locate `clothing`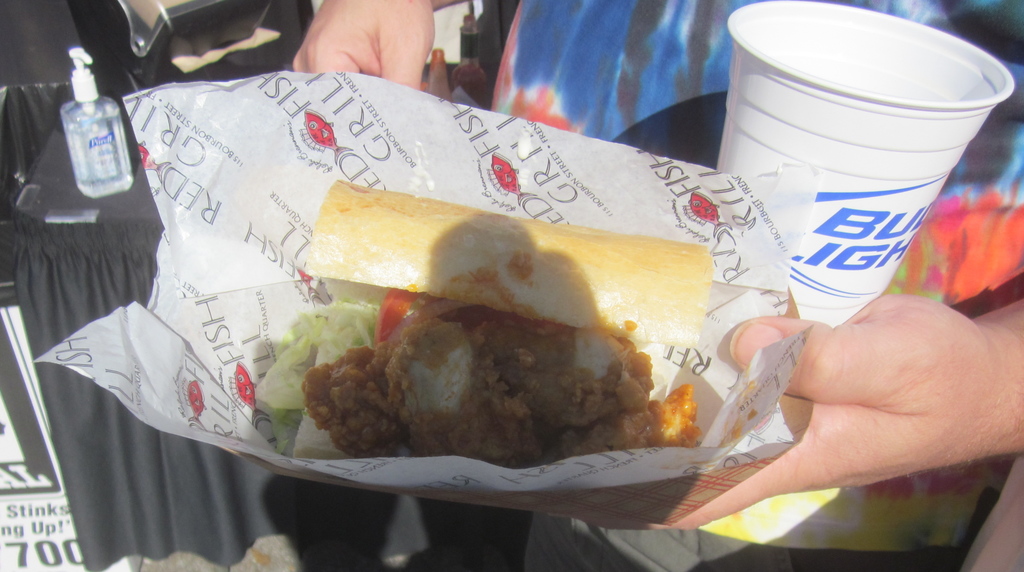
<box>488,0,1023,571</box>
